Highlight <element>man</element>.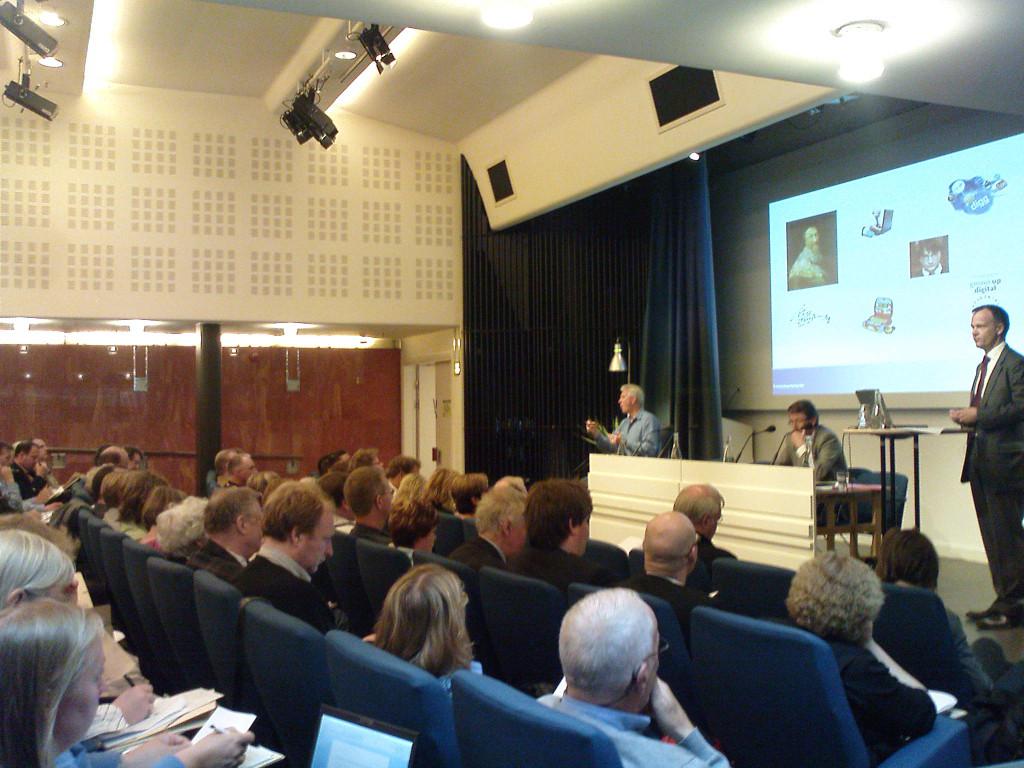
Highlighted region: left=347, top=469, right=407, bottom=543.
